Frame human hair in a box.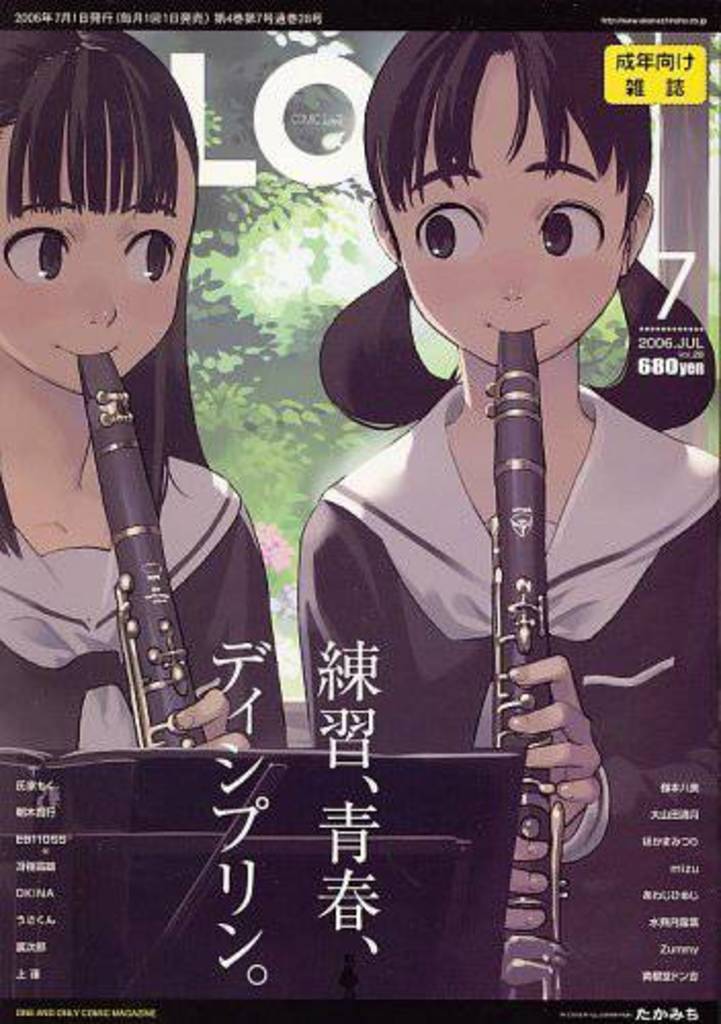
crop(16, 31, 219, 401).
